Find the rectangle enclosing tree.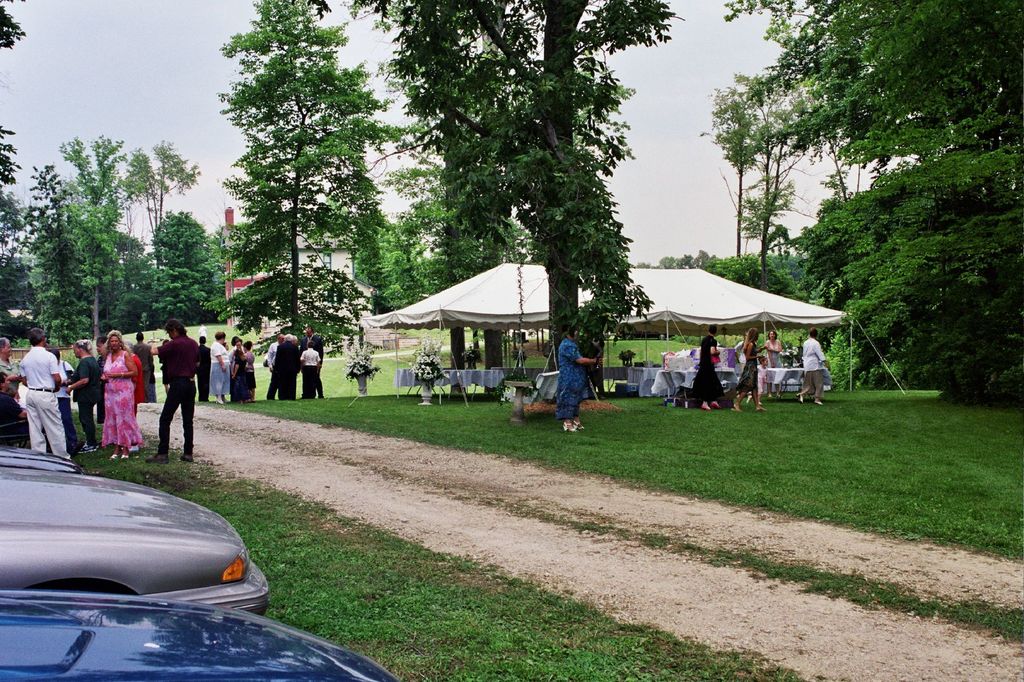
[209, 0, 385, 337].
